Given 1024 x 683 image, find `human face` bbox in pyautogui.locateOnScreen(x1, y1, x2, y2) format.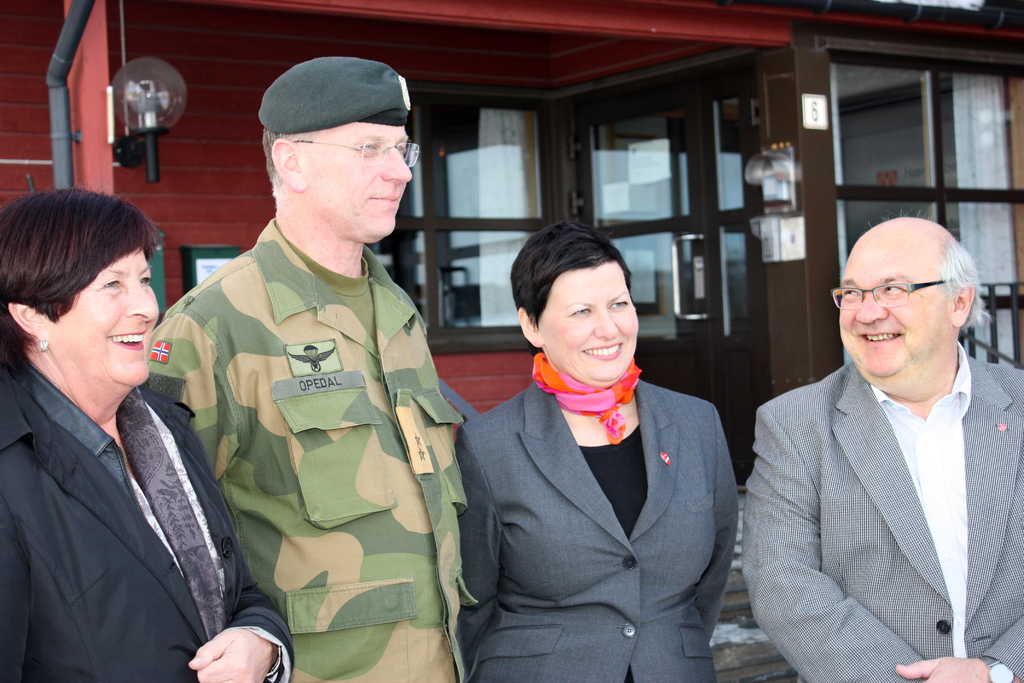
pyautogui.locateOnScreen(536, 261, 639, 388).
